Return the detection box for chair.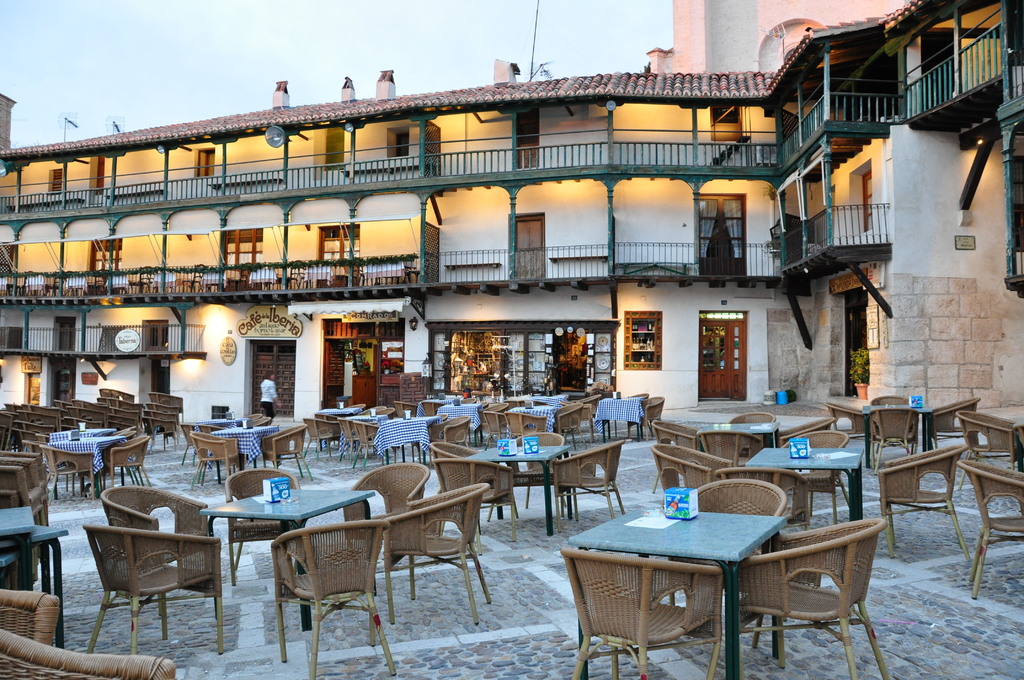
Rect(470, 397, 486, 439).
